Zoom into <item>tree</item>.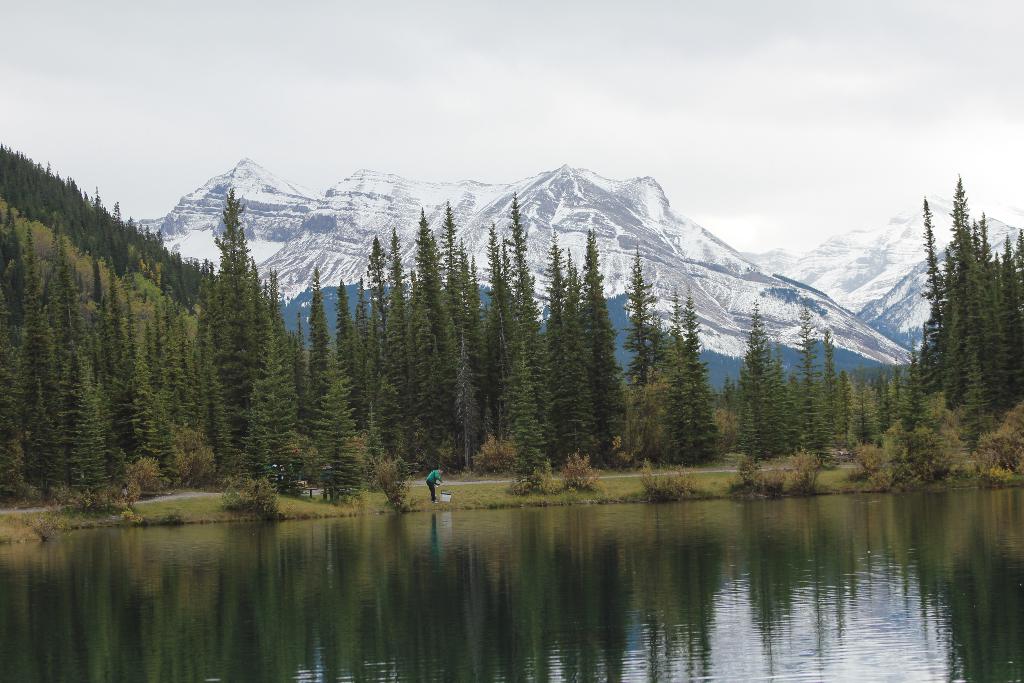
Zoom target: left=438, top=194, right=465, bottom=356.
